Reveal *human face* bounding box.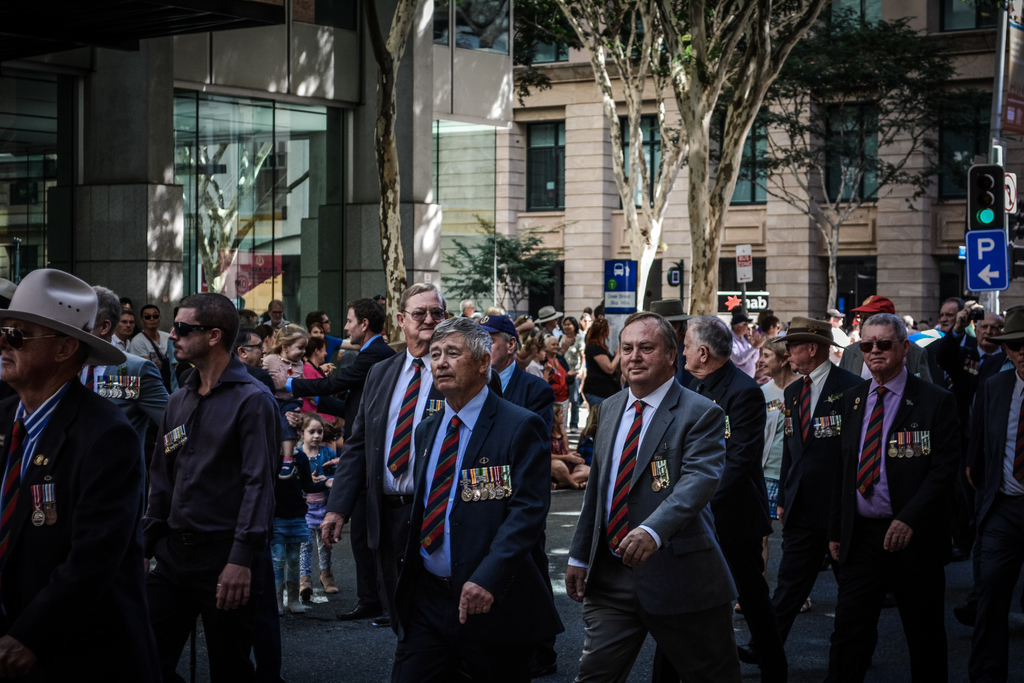
Revealed: (858,319,904,370).
